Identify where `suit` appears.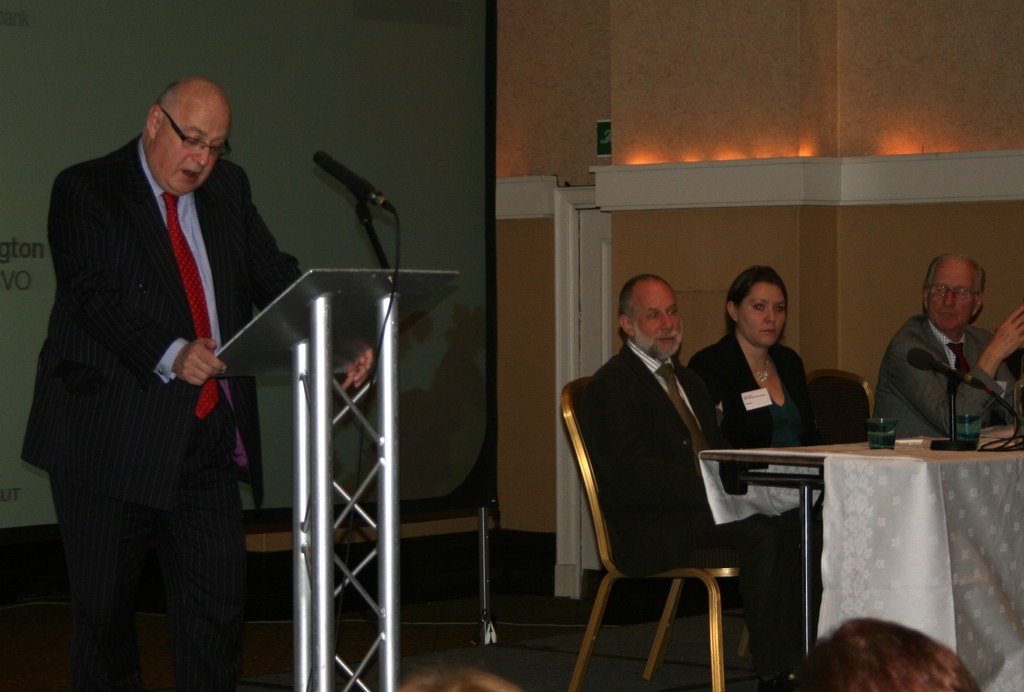
Appears at detection(35, 85, 280, 691).
